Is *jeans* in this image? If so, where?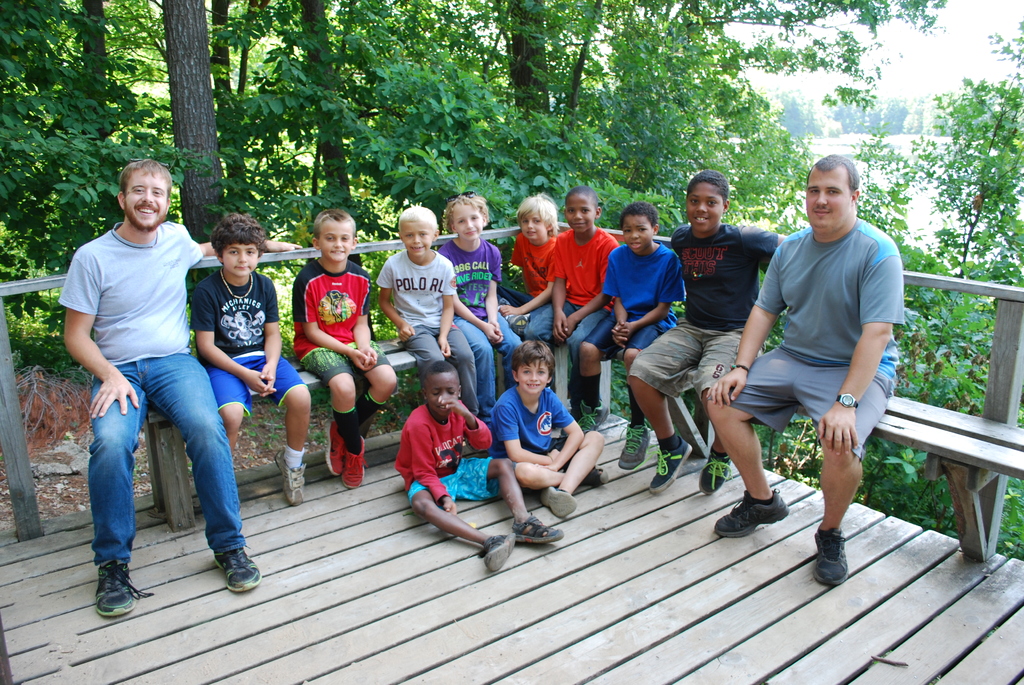
Yes, at 525:299:605:374.
